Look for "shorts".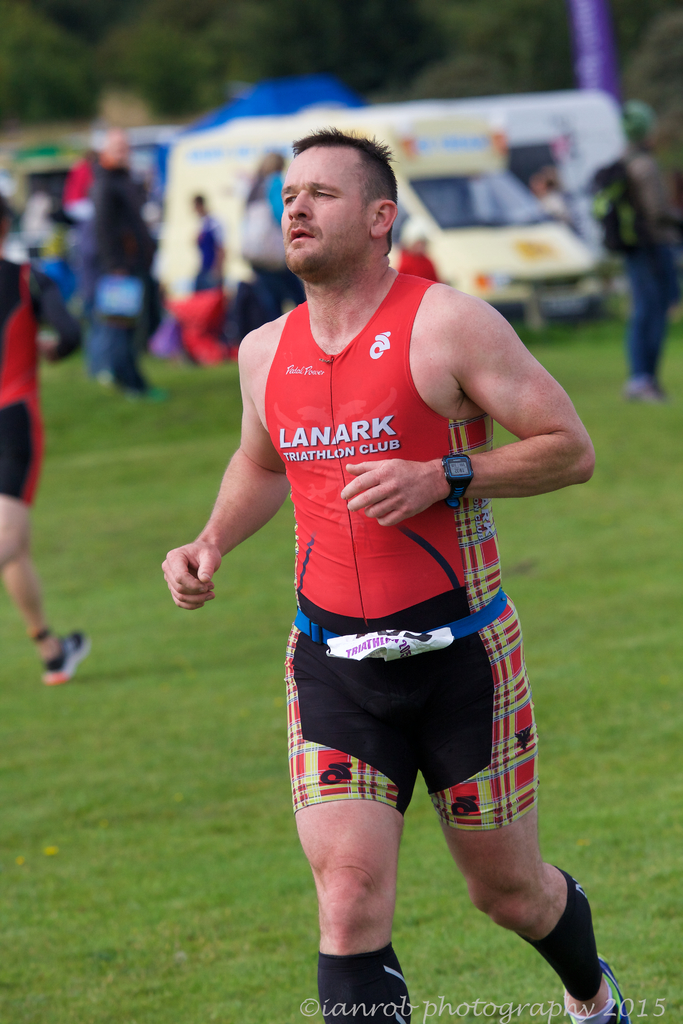
Found: [270,628,556,850].
